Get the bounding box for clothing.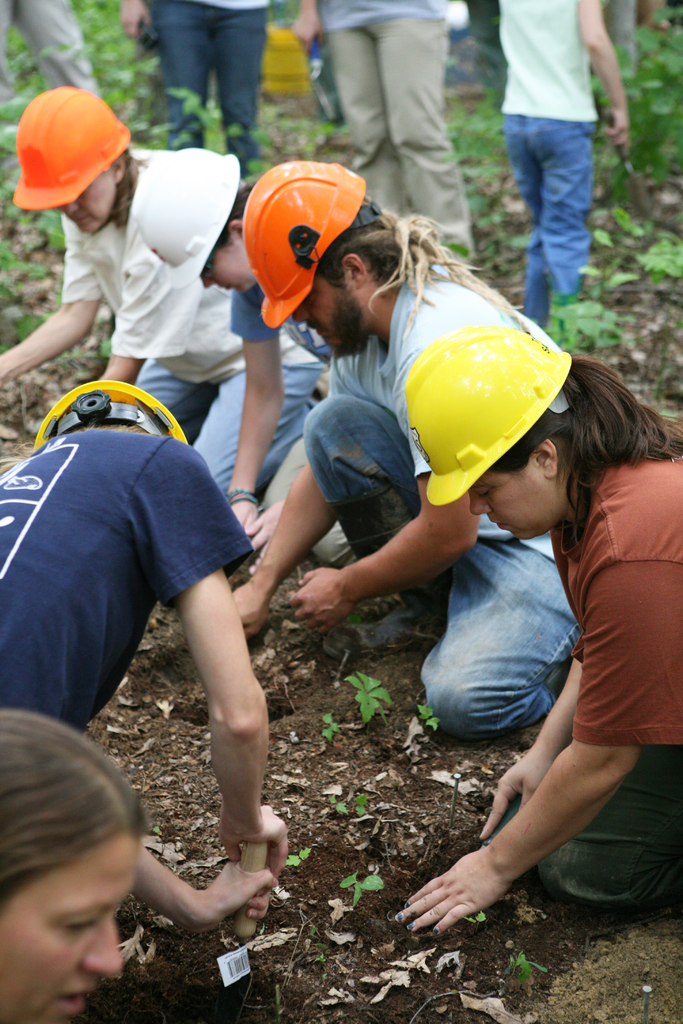
bbox(495, 0, 602, 329).
